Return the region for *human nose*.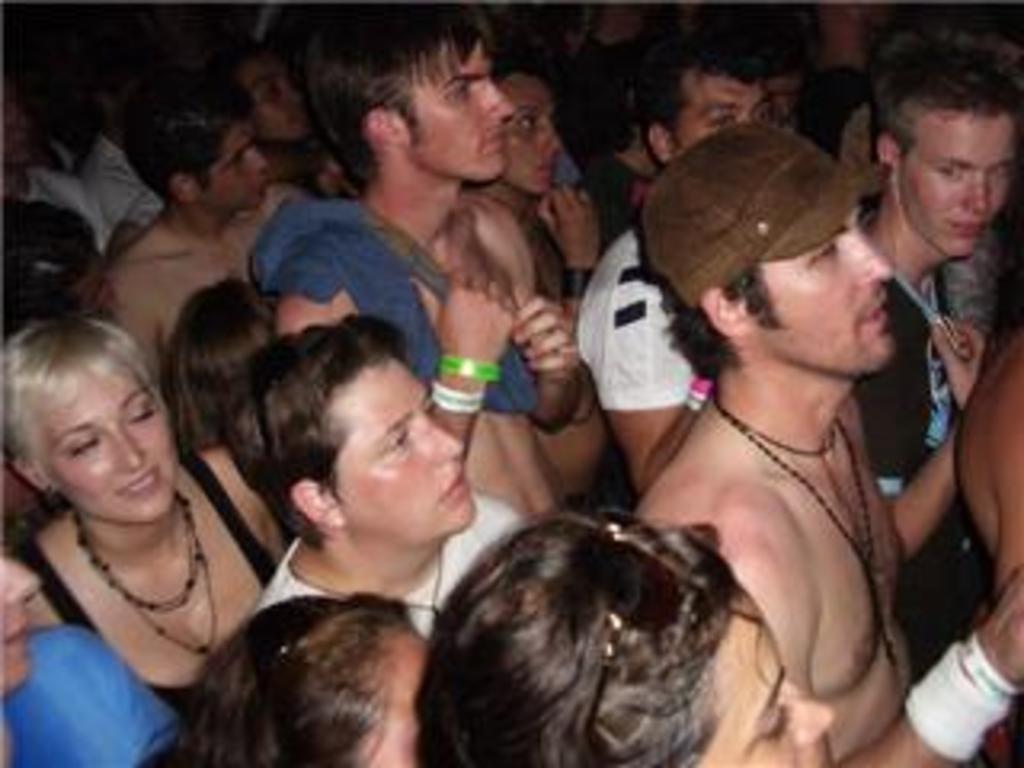
rect(854, 224, 880, 272).
